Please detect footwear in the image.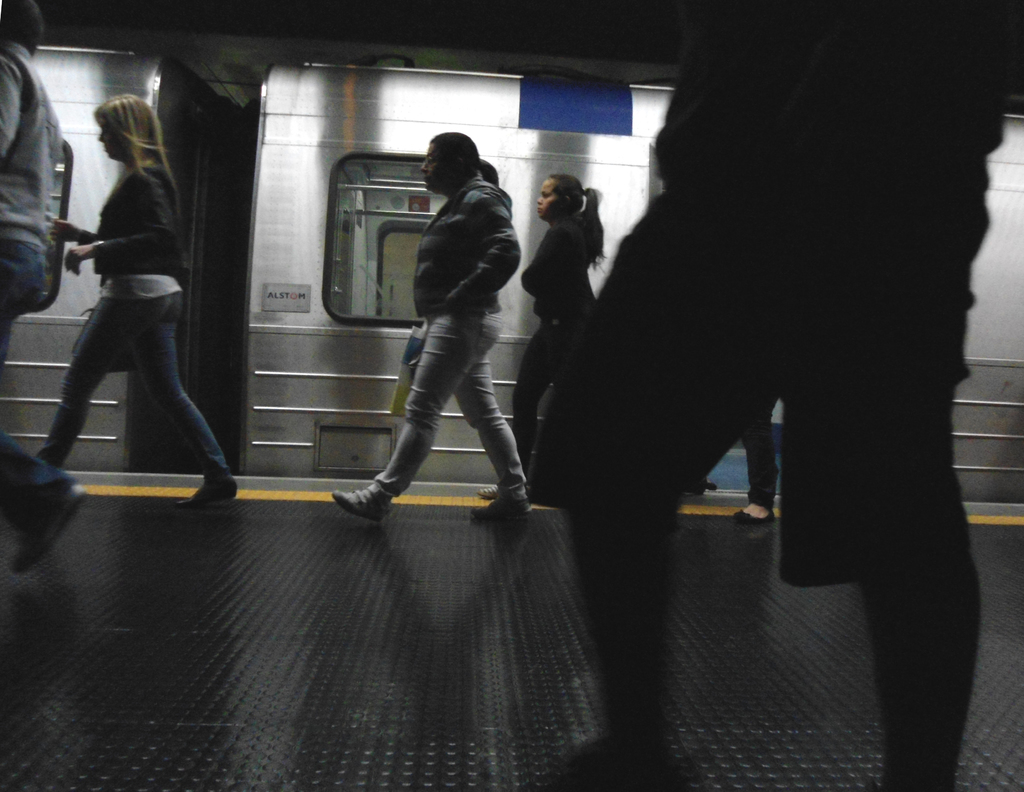
select_region(735, 510, 779, 522).
